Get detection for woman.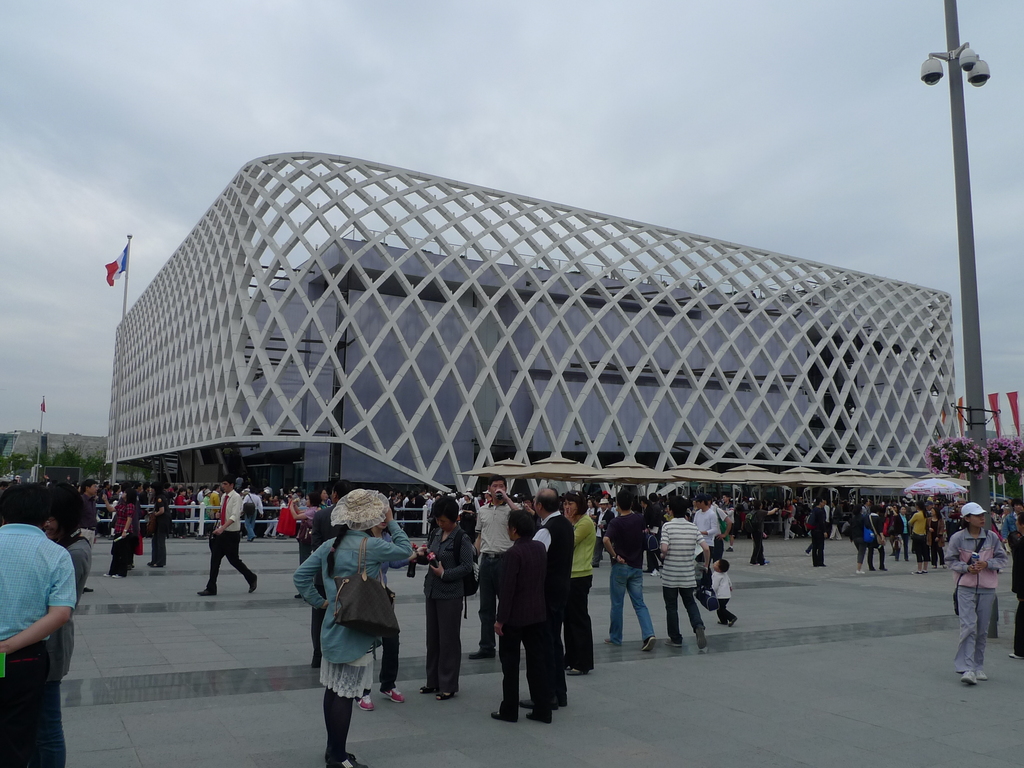
Detection: [301, 486, 404, 754].
